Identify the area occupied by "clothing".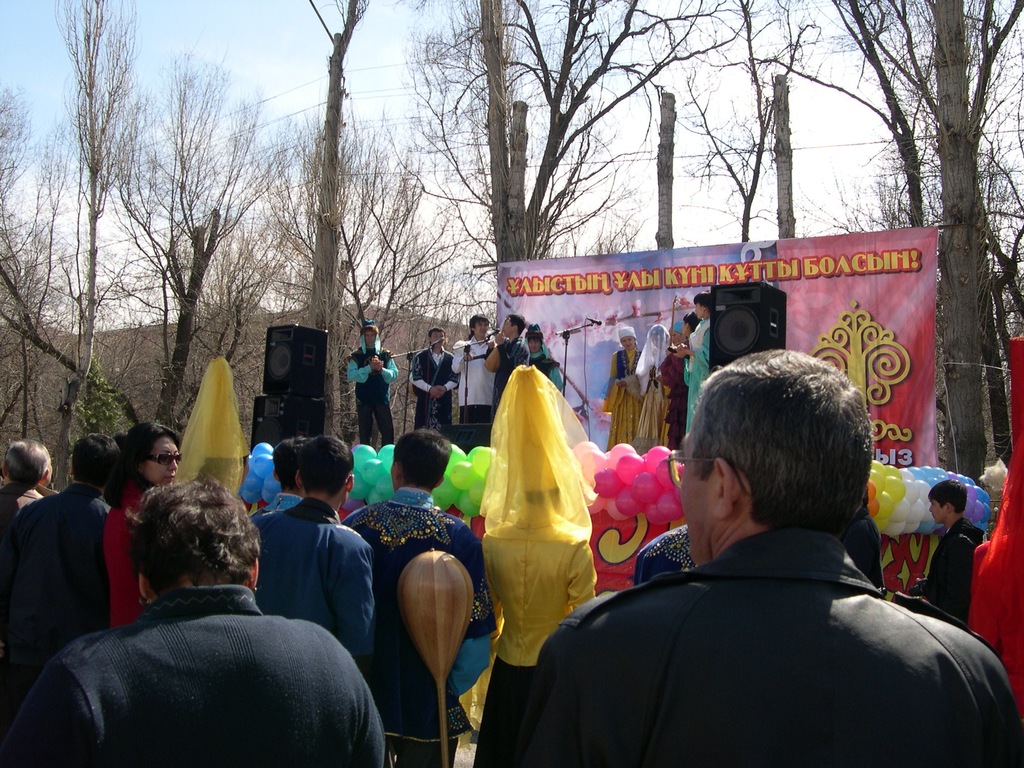
Area: 57 545 387 767.
